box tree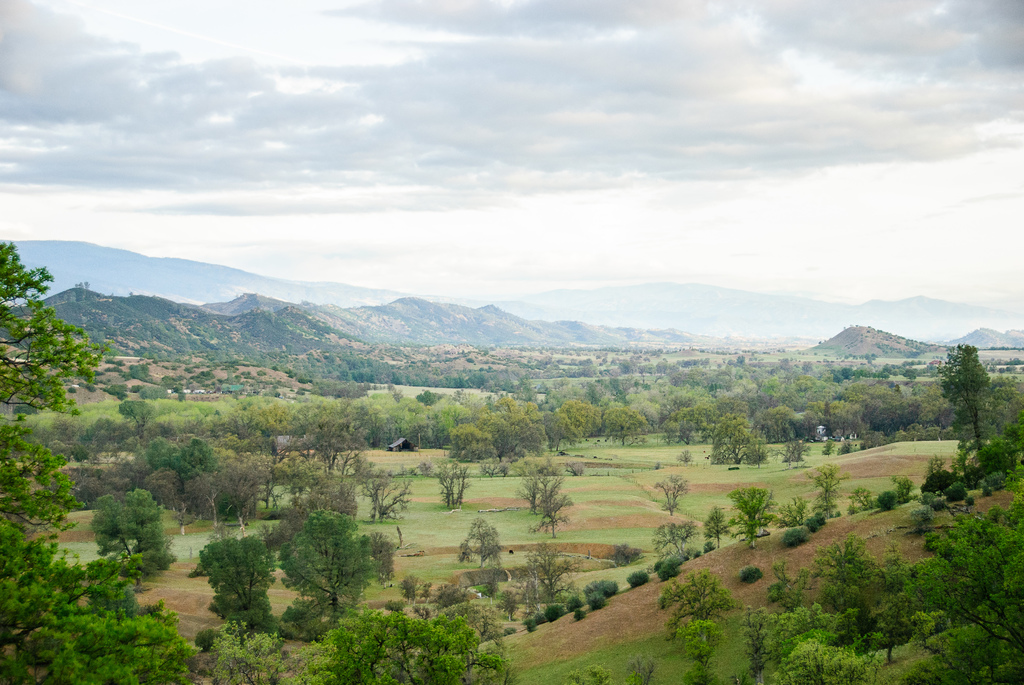
525,491,572,540
